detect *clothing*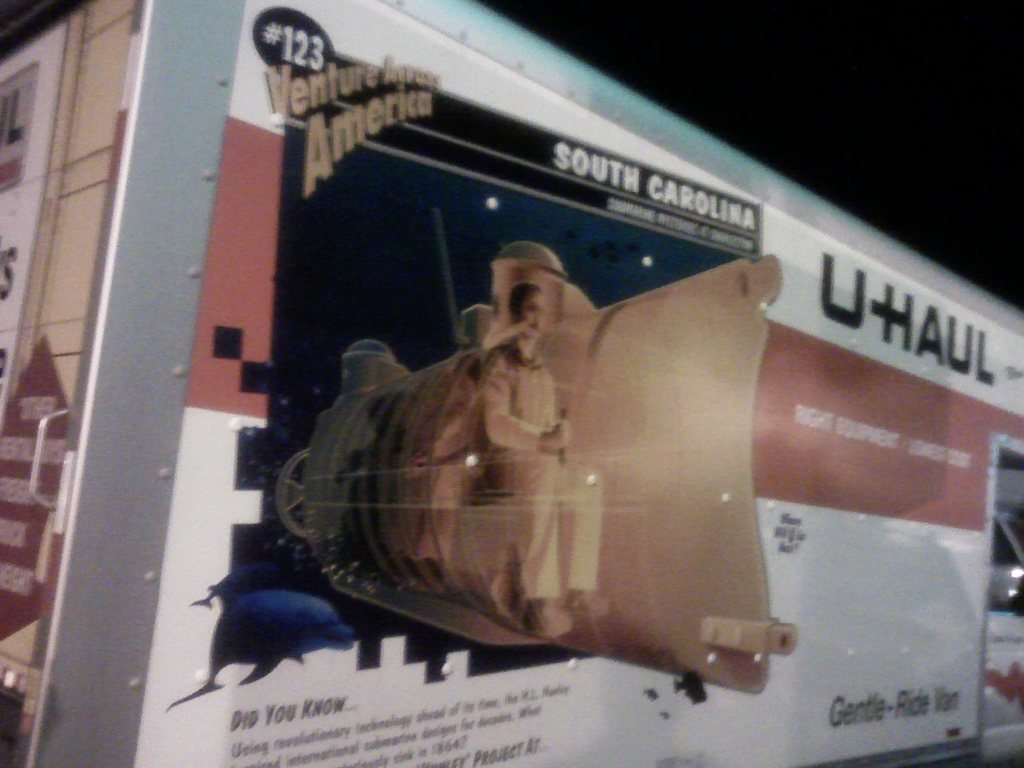
478, 360, 558, 469
